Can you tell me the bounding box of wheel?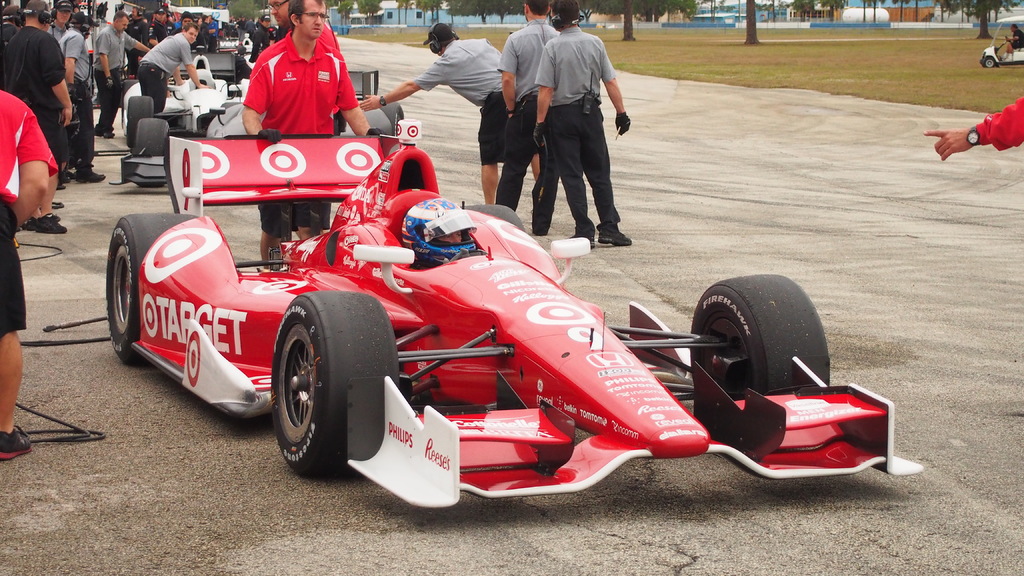
x1=122, y1=81, x2=143, y2=128.
